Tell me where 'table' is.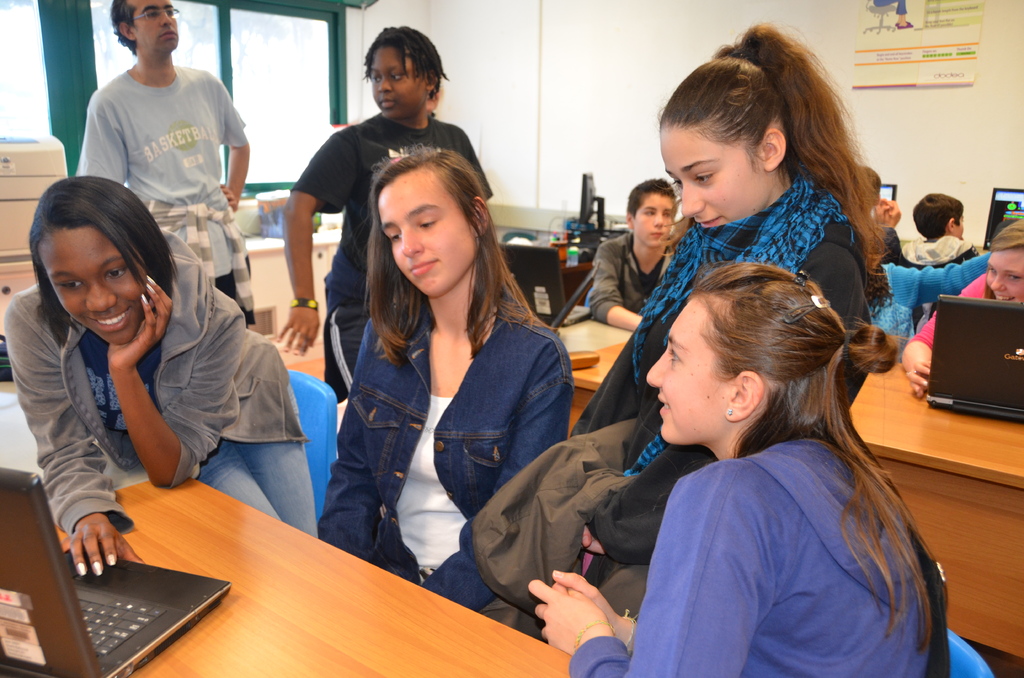
'table' is at x1=0, y1=467, x2=591, y2=675.
